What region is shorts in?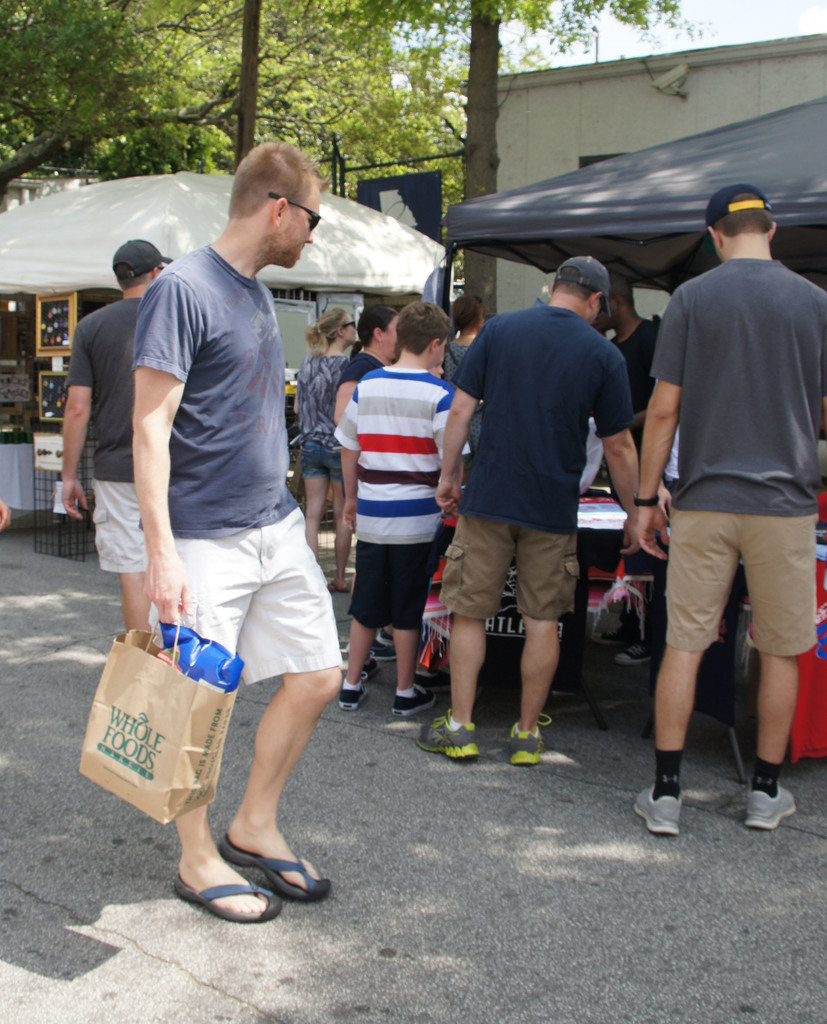
x1=182, y1=526, x2=358, y2=710.
